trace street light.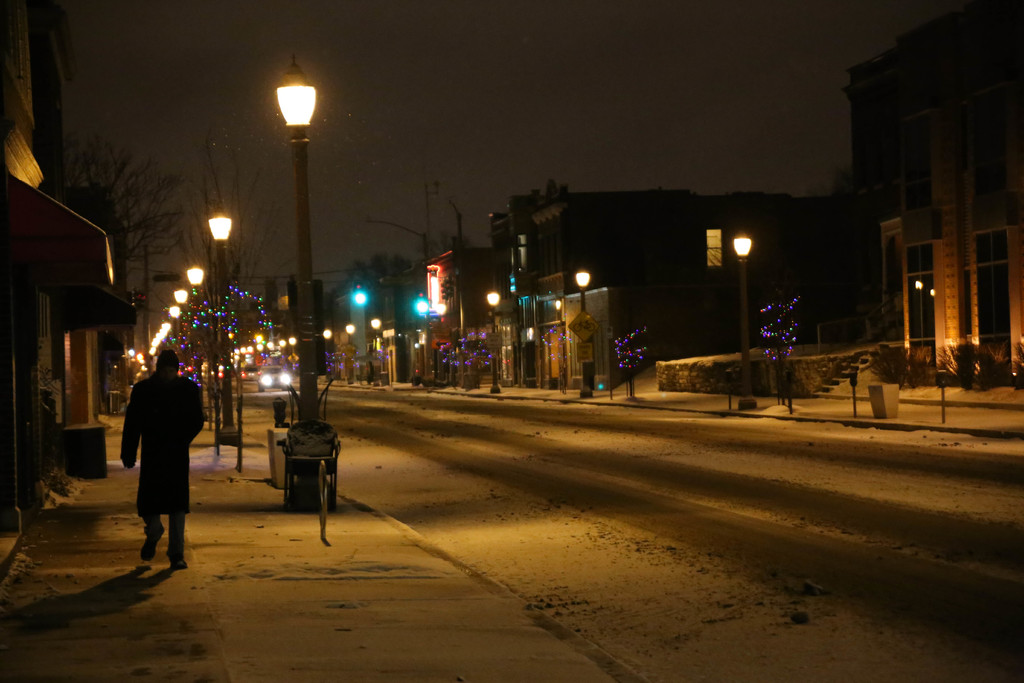
Traced to [left=206, top=207, right=236, bottom=448].
